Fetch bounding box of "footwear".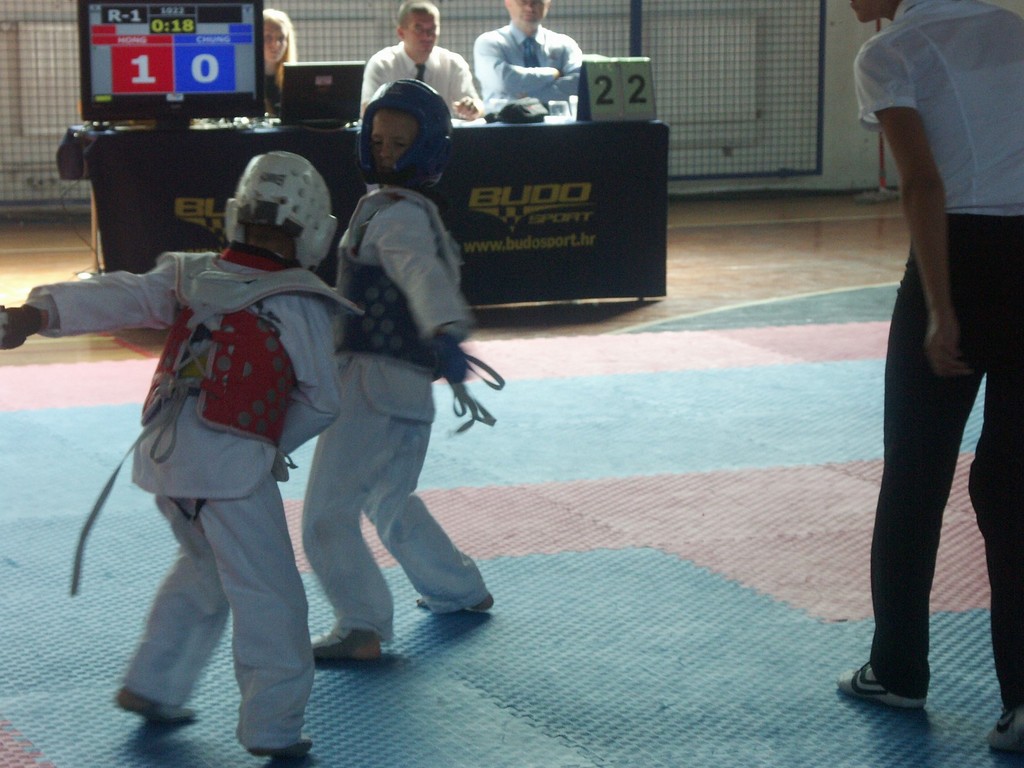
Bbox: [984, 692, 1023, 761].
